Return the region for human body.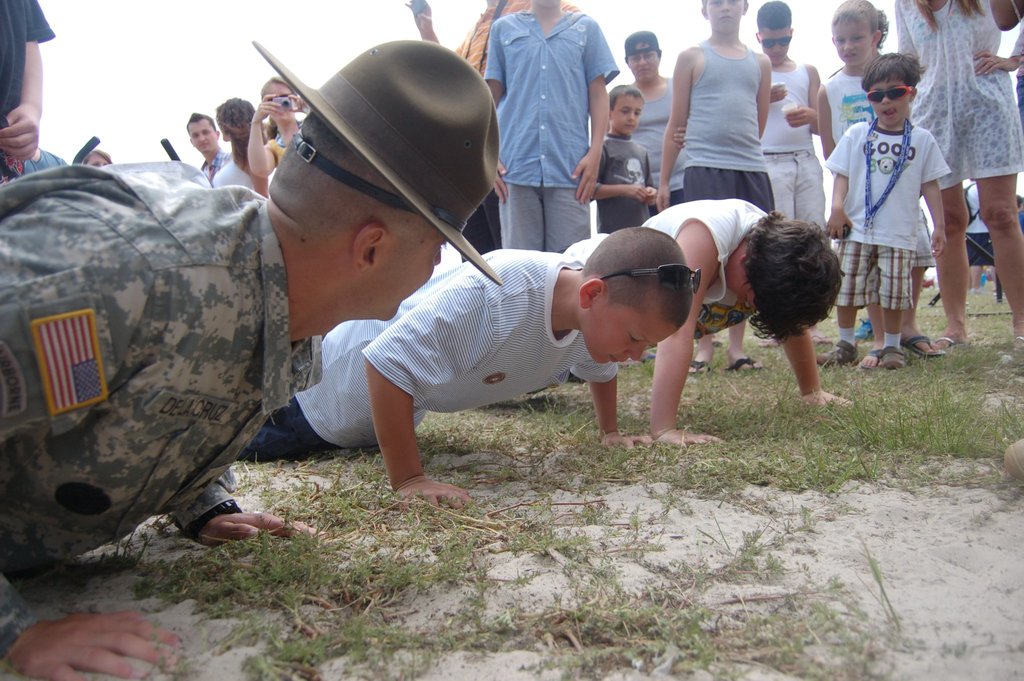
[left=764, top=56, right=825, bottom=230].
